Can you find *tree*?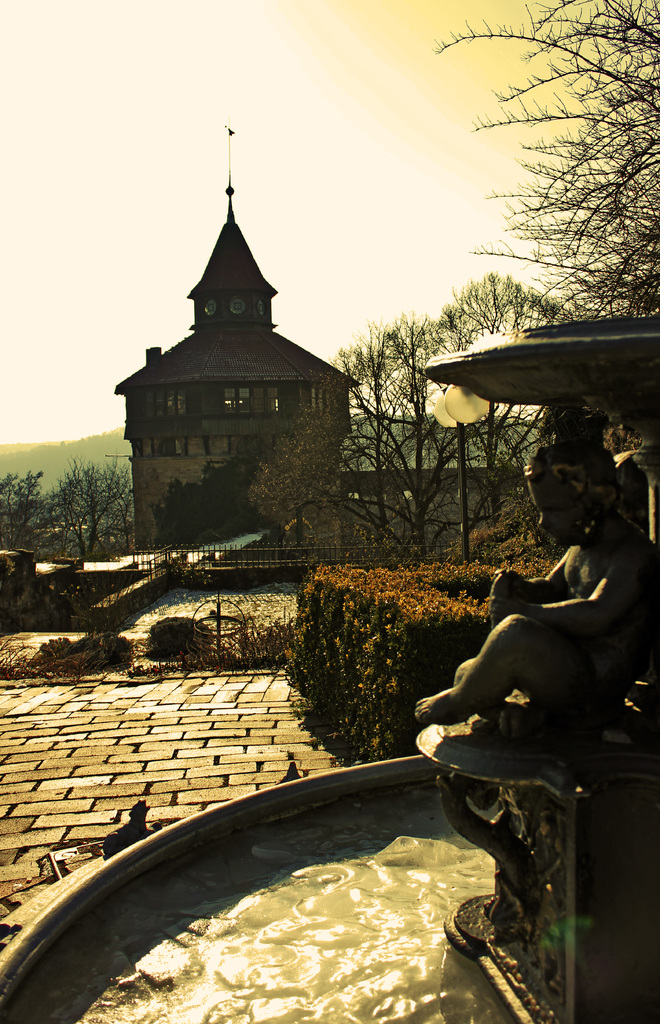
Yes, bounding box: (x1=378, y1=31, x2=652, y2=392).
